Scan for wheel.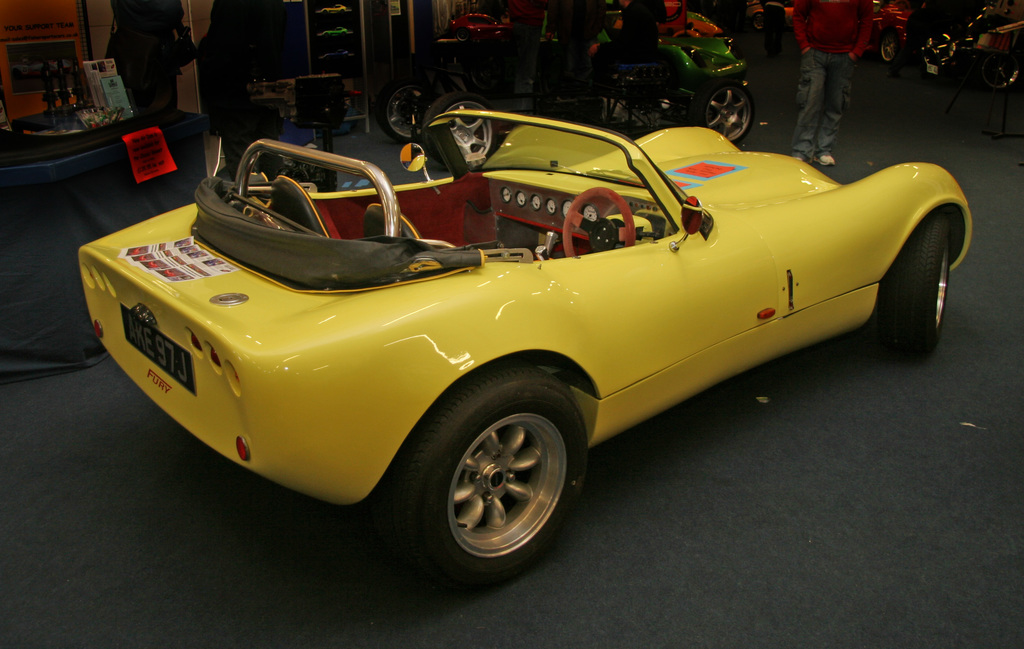
Scan result: <region>392, 366, 586, 586</region>.
